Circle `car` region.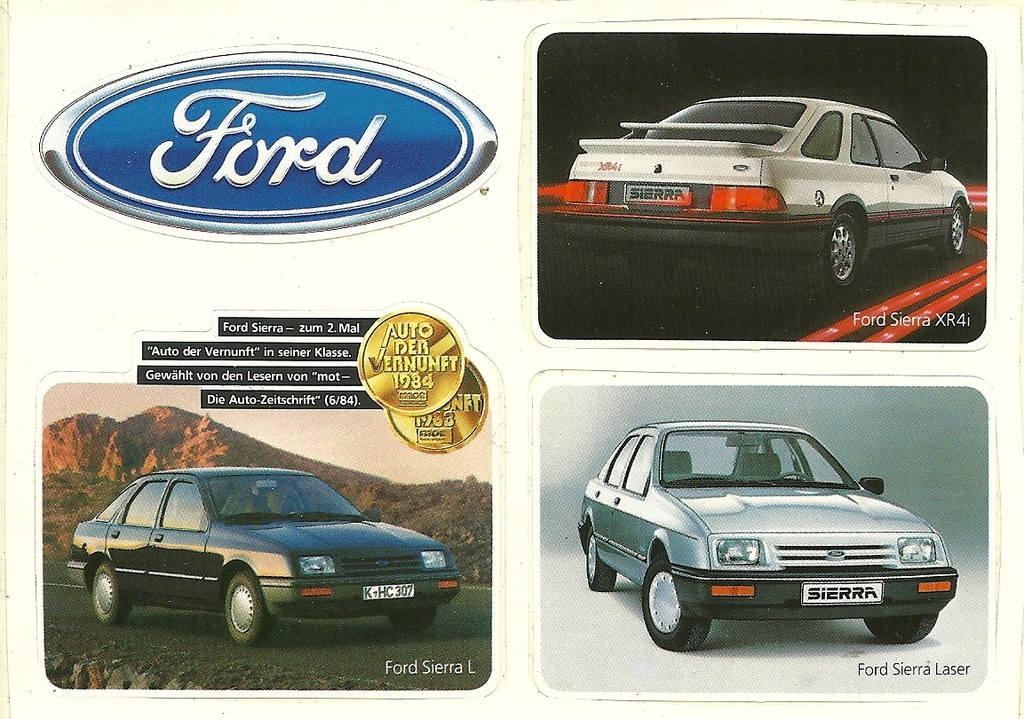
Region: (60, 467, 461, 635).
